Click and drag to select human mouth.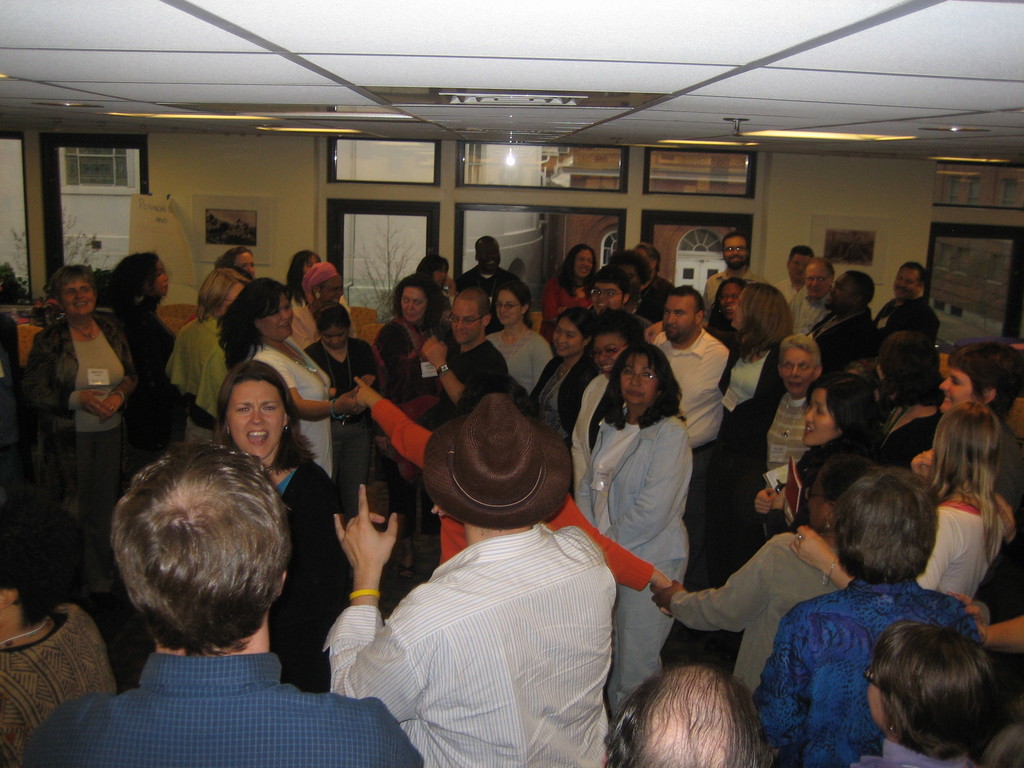
Selection: {"x1": 731, "y1": 255, "x2": 742, "y2": 263}.
